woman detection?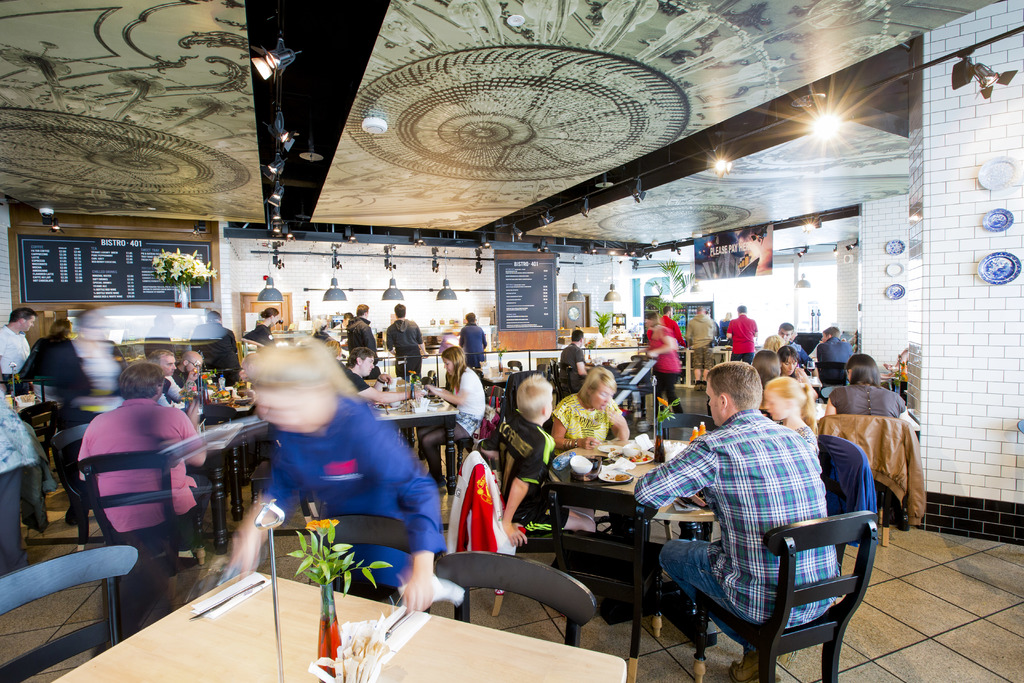
[751, 350, 784, 386]
